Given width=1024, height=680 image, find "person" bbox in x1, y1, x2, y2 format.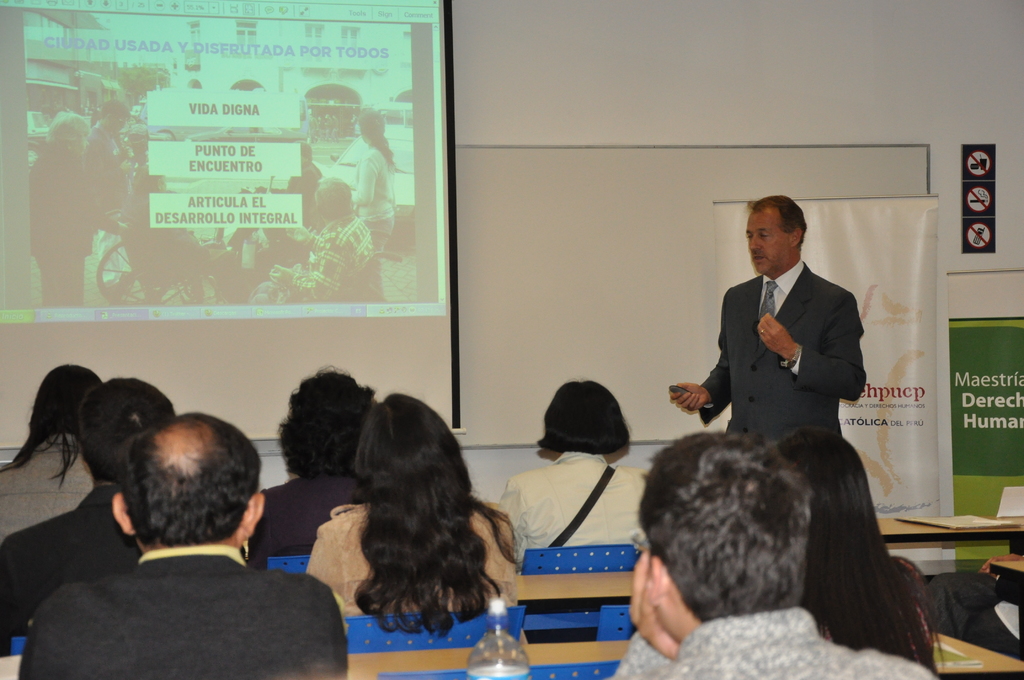
26, 107, 108, 305.
